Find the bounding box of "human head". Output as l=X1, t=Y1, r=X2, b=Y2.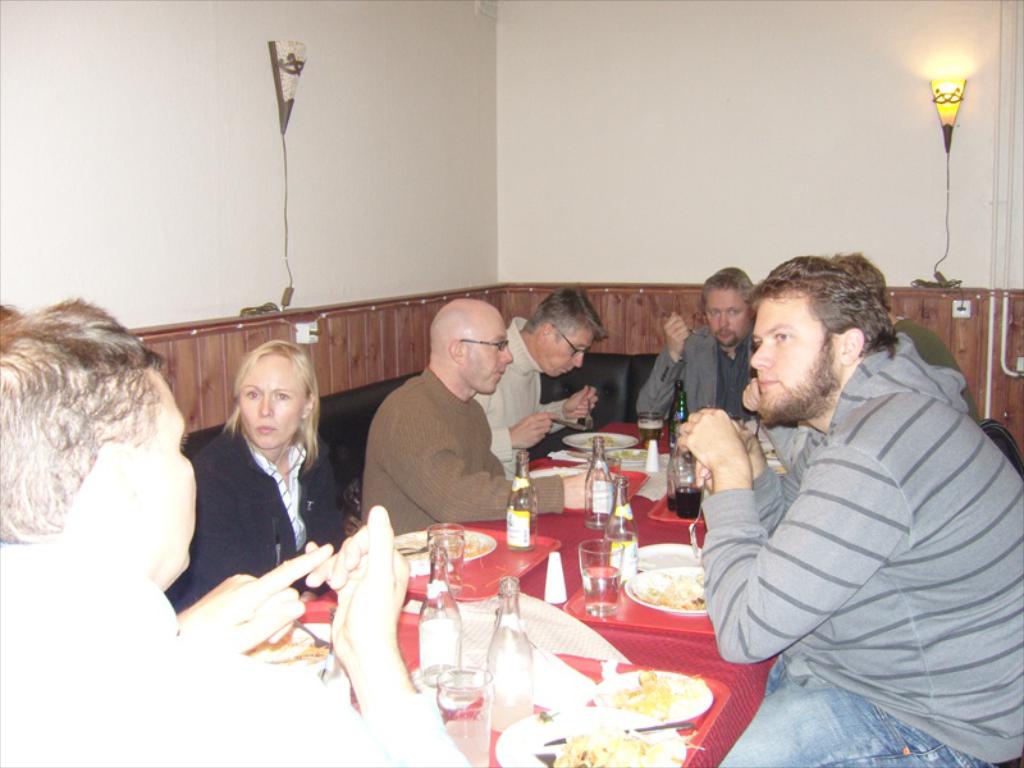
l=701, t=266, r=751, b=351.
